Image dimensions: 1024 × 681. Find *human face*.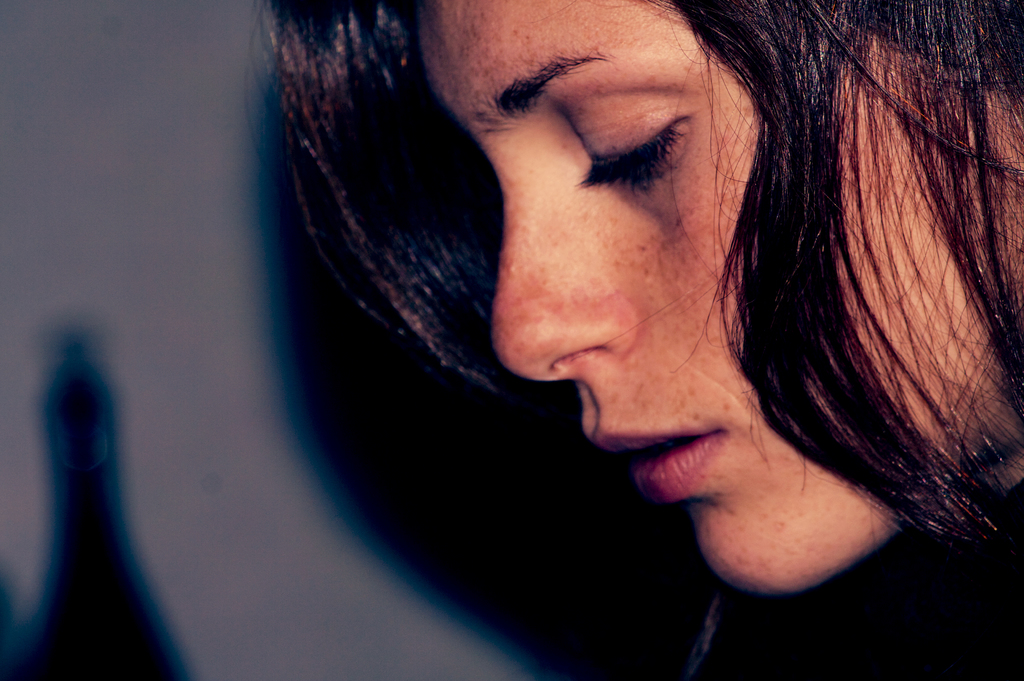
box(419, 0, 996, 595).
